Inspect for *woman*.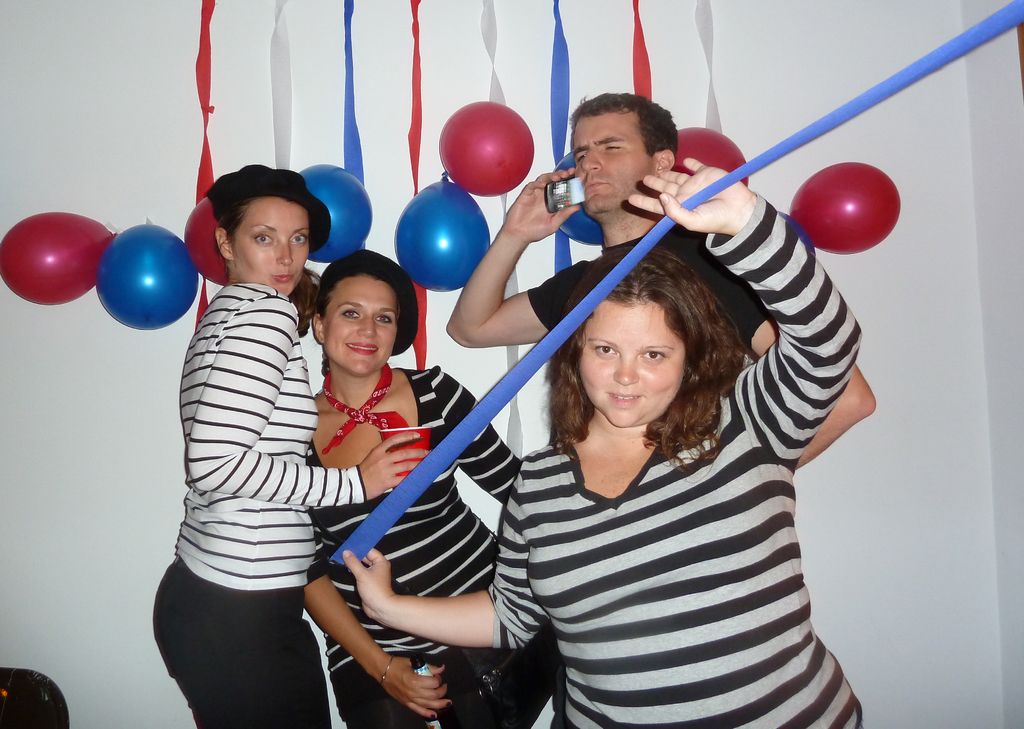
Inspection: 303,251,530,728.
